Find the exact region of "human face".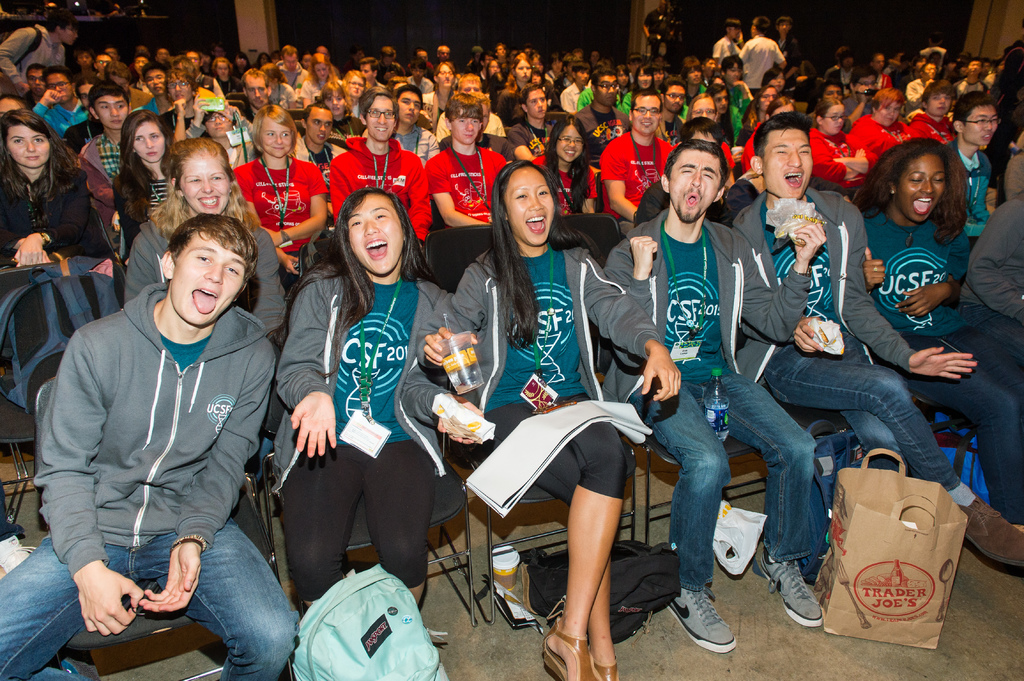
Exact region: {"x1": 664, "y1": 83, "x2": 685, "y2": 109}.
